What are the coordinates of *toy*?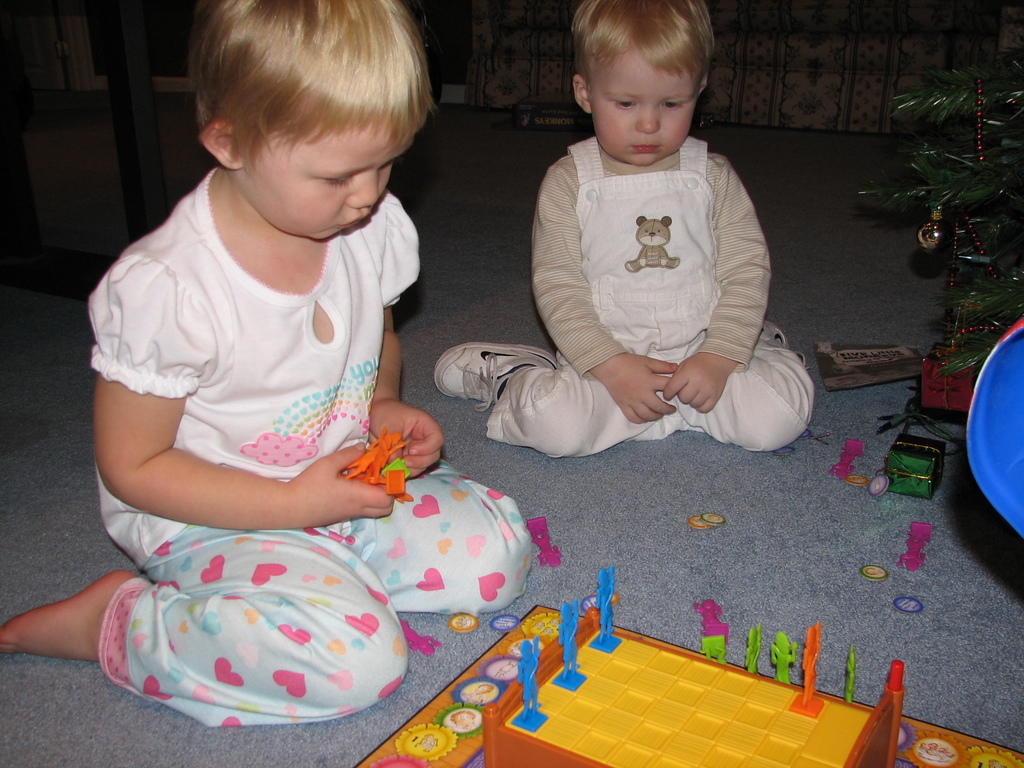
select_region(835, 435, 866, 481).
